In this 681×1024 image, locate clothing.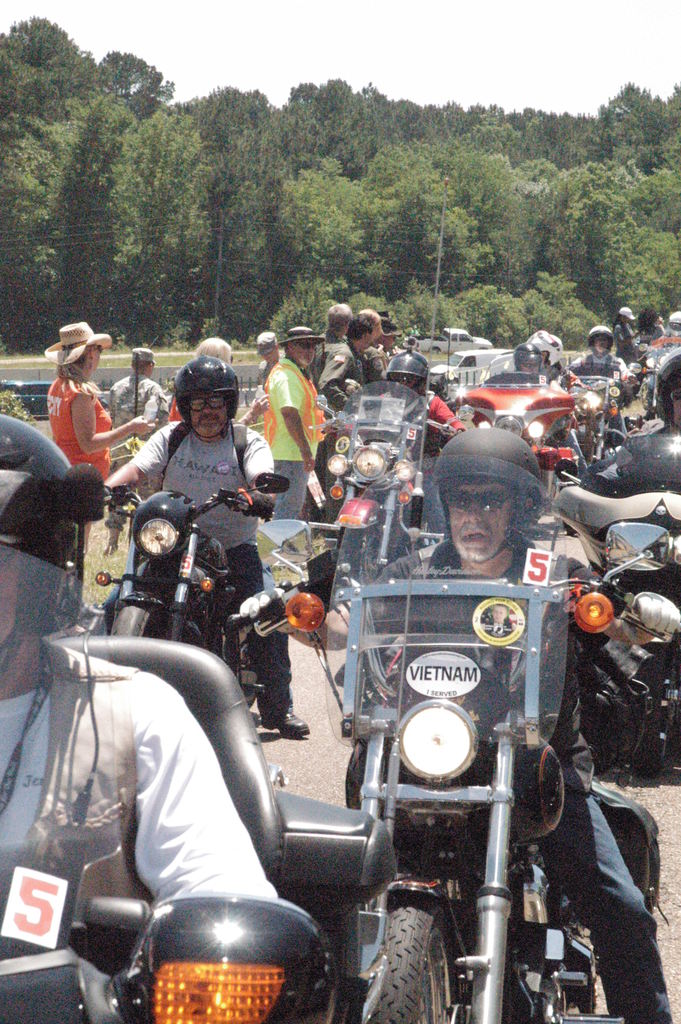
Bounding box: BBox(254, 344, 350, 460).
